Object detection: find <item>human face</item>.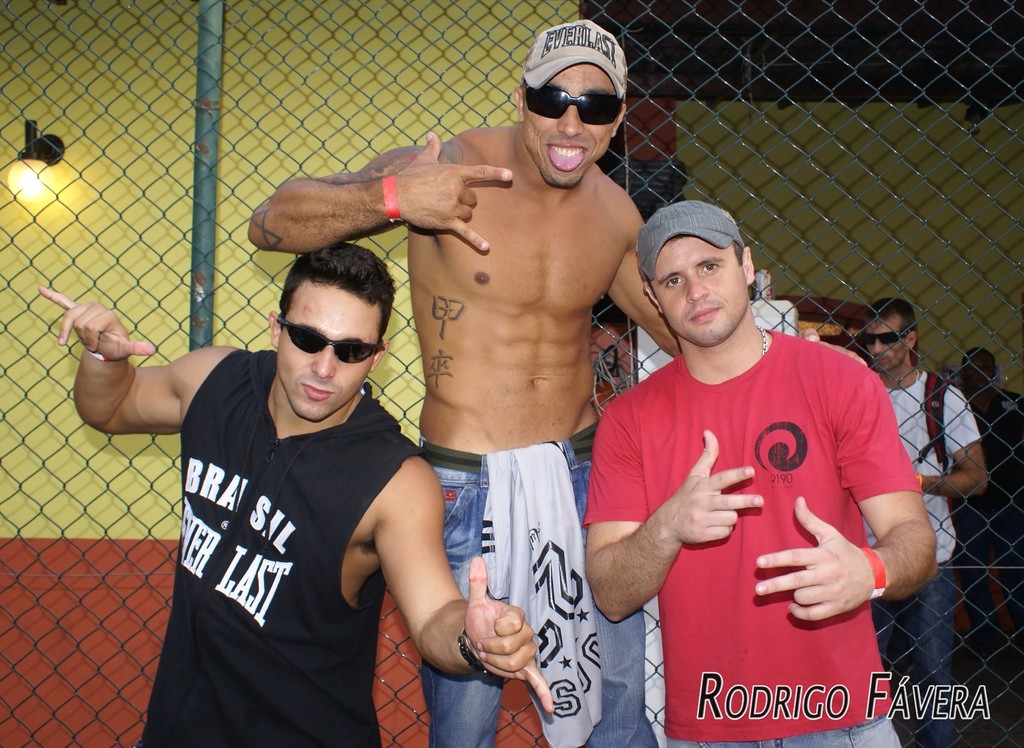
(left=860, top=314, right=912, bottom=372).
